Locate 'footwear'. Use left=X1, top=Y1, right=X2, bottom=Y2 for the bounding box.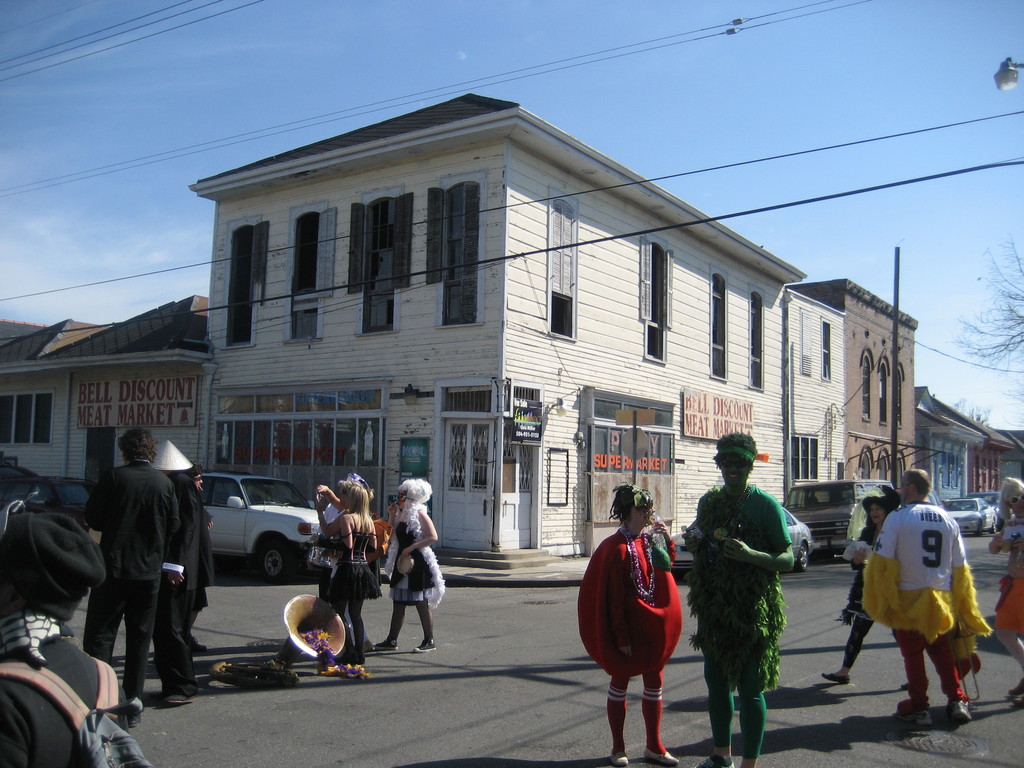
left=607, top=746, right=630, bottom=767.
